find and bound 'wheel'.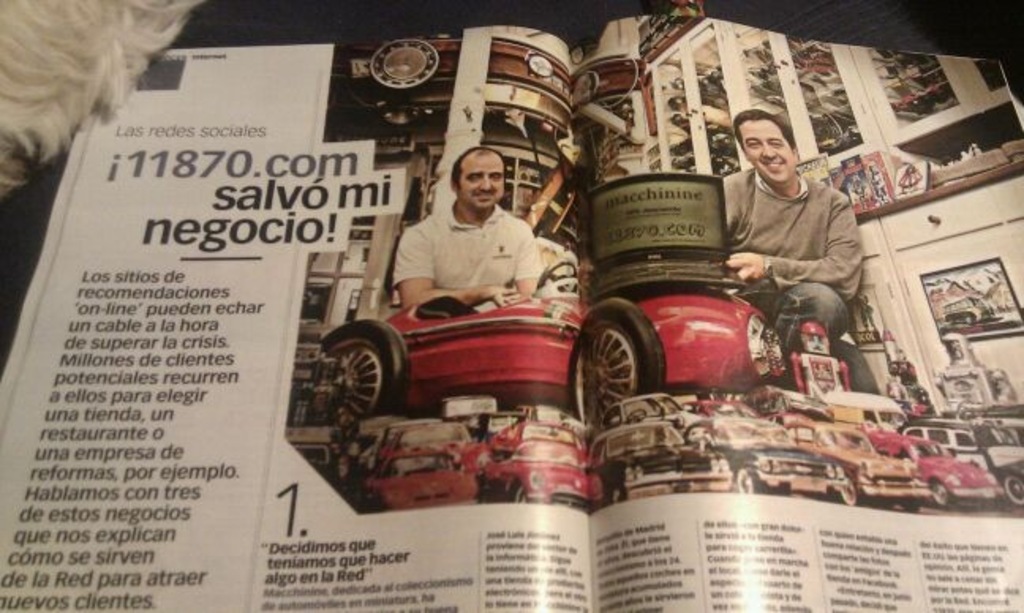
Bound: crop(833, 472, 863, 509).
